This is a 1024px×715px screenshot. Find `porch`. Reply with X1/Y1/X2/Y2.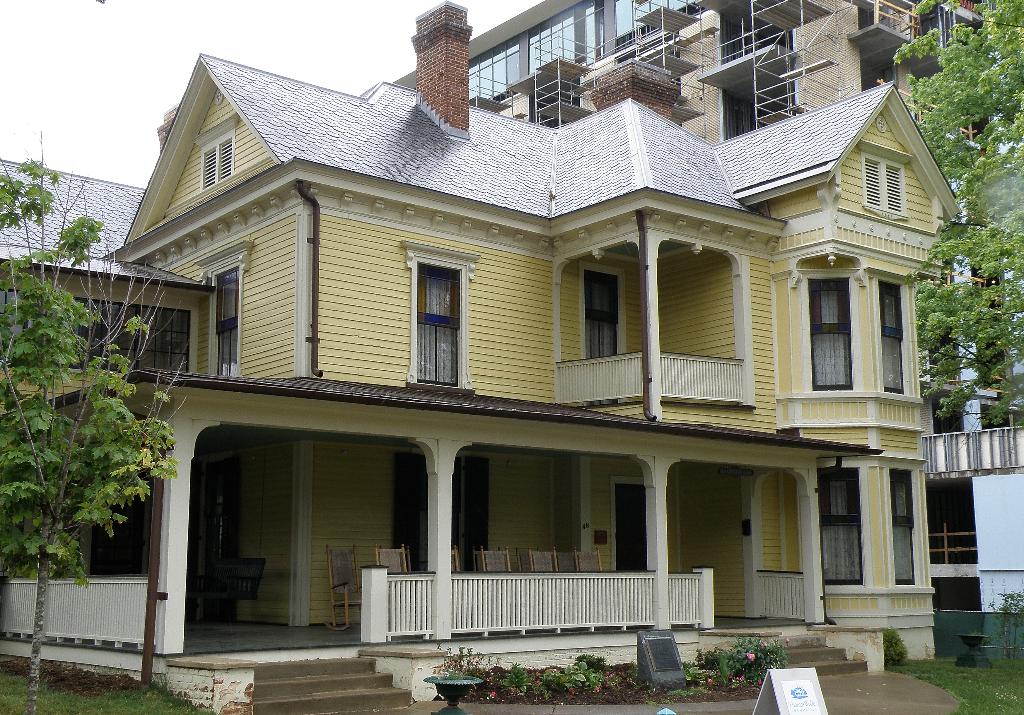
0/559/826/664.
